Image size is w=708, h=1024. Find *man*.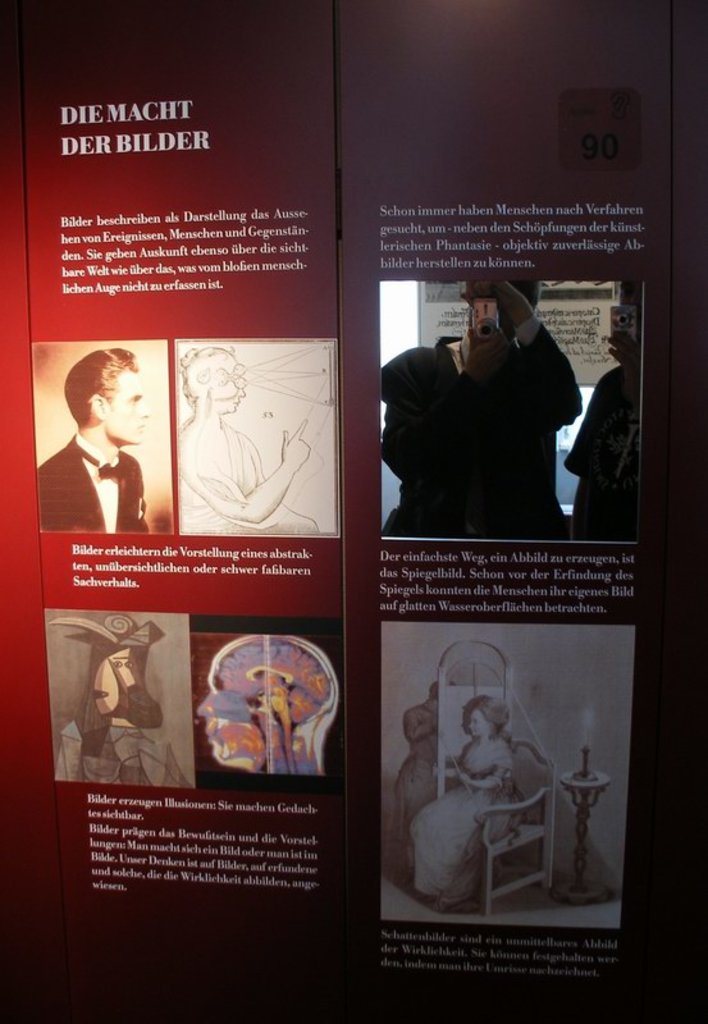
(x1=370, y1=275, x2=590, y2=550).
